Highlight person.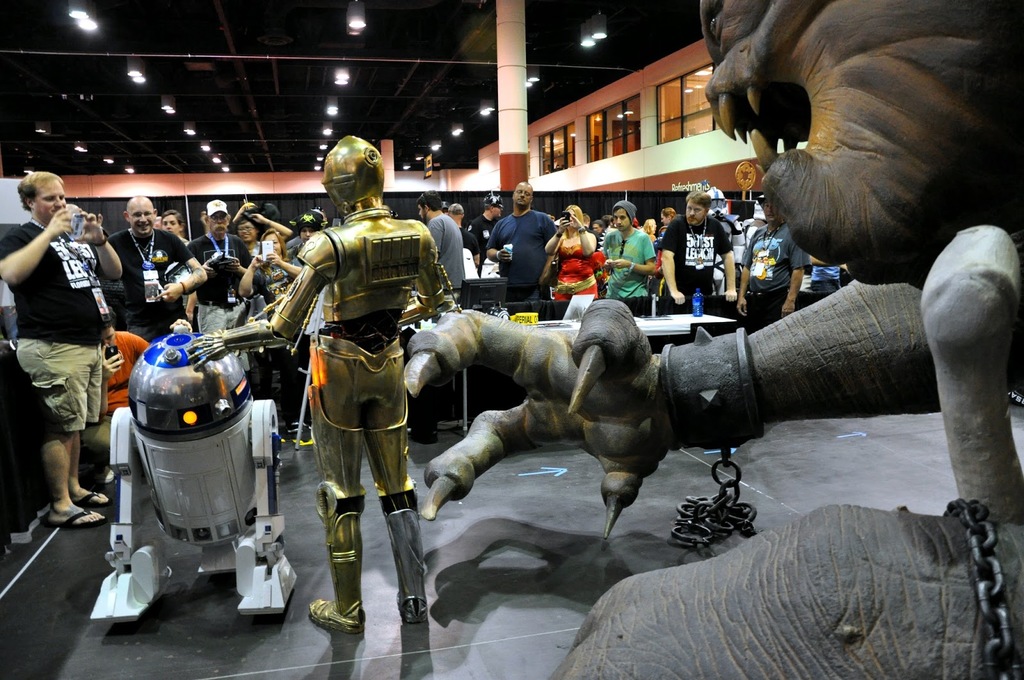
Highlighted region: x1=177, y1=197, x2=256, y2=315.
